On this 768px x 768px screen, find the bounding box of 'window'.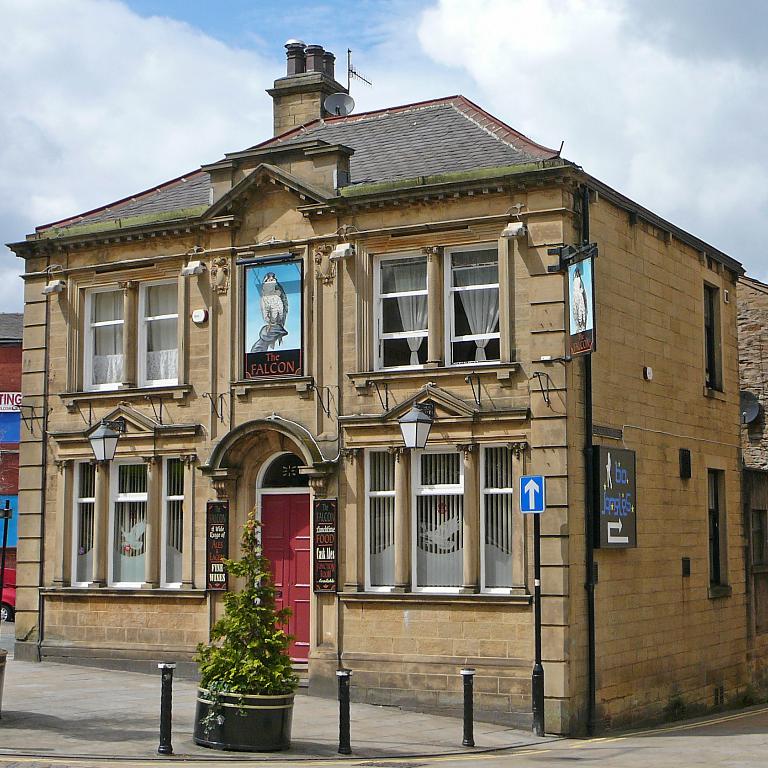
Bounding box: 46 424 203 595.
